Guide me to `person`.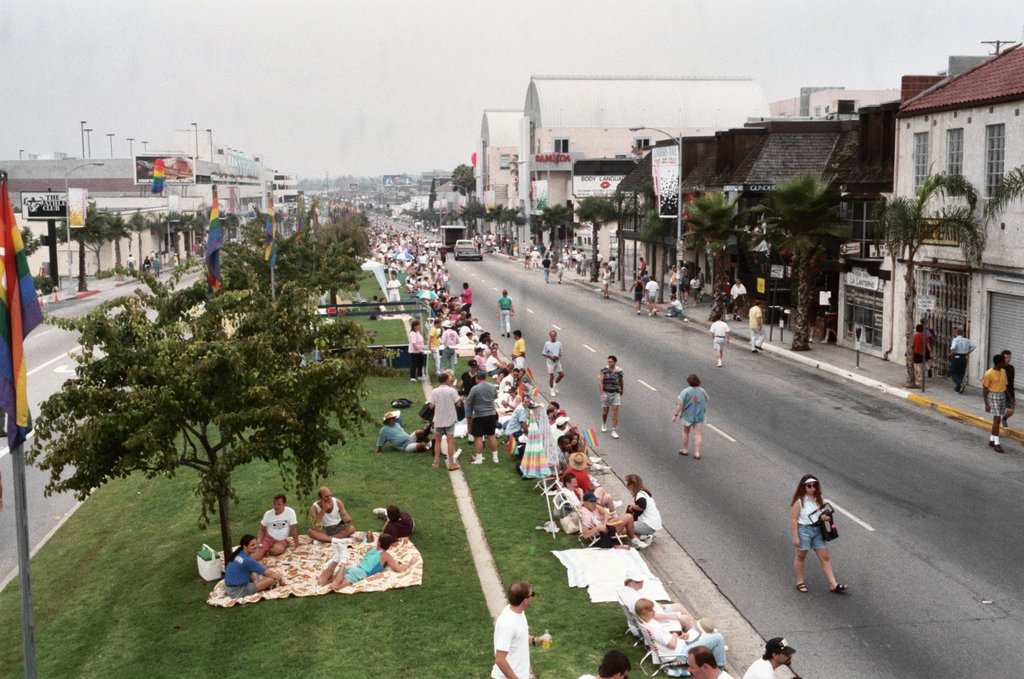
Guidance: left=673, top=374, right=709, bottom=459.
